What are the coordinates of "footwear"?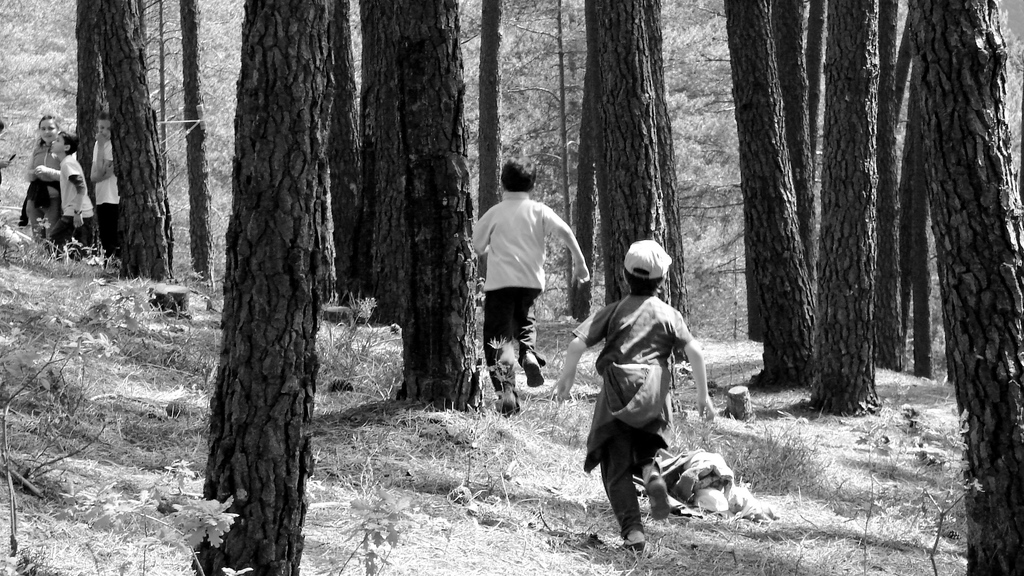
(x1=616, y1=528, x2=648, y2=549).
